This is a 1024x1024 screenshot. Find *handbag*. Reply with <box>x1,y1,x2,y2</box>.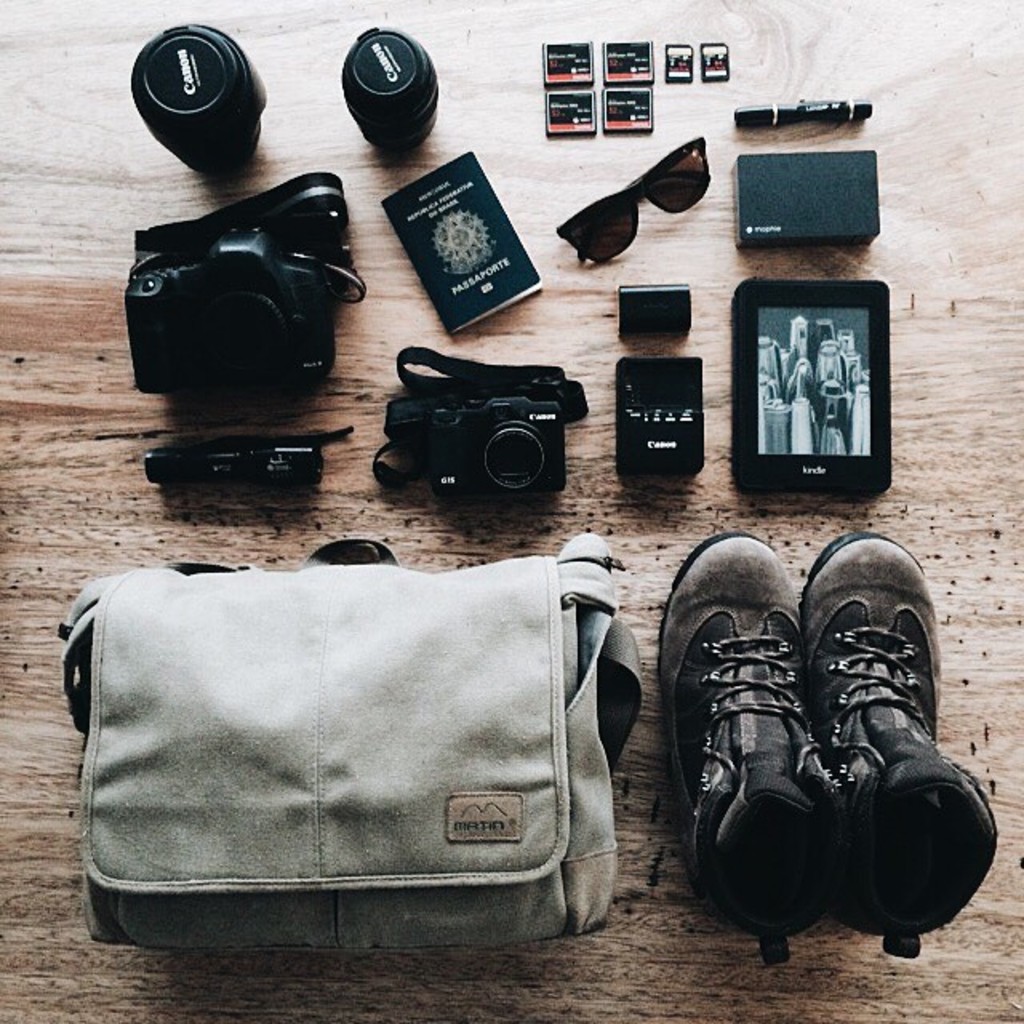
<box>58,534,643,966</box>.
